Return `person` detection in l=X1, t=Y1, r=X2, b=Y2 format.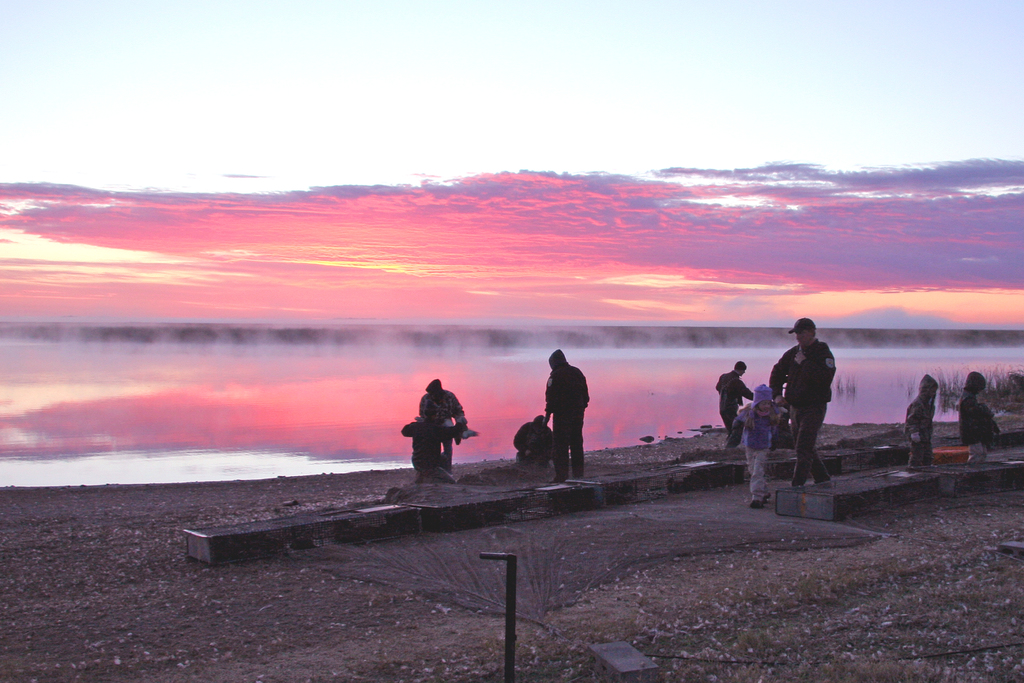
l=539, t=346, r=590, b=486.
